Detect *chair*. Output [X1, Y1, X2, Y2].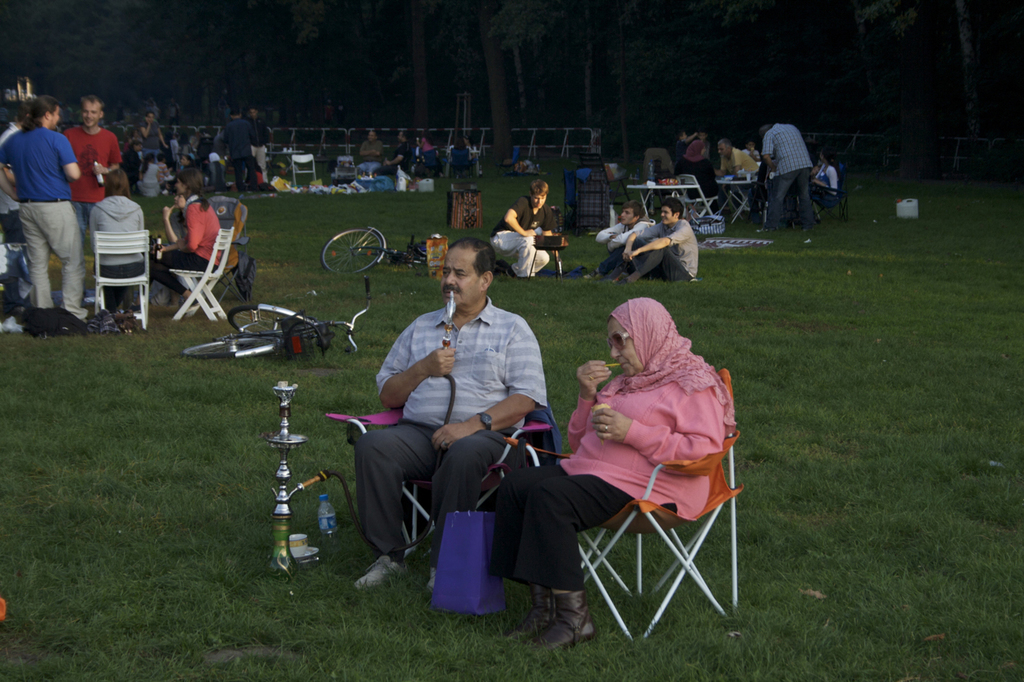
[90, 230, 153, 331].
